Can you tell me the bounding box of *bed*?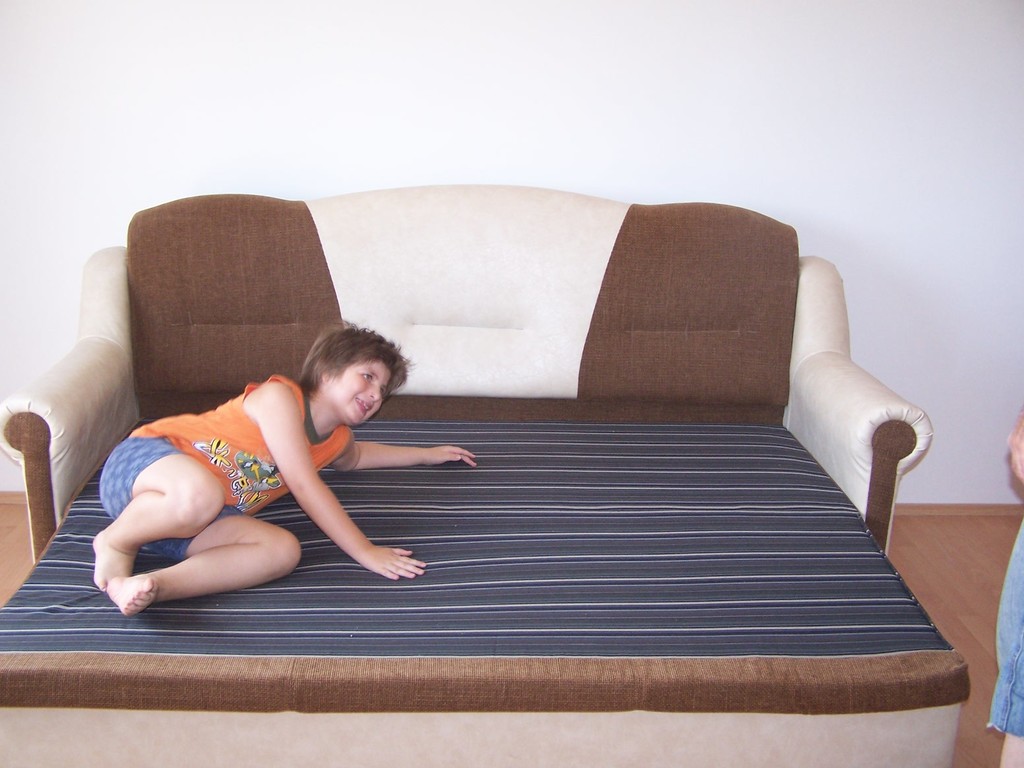
[22, 250, 996, 695].
